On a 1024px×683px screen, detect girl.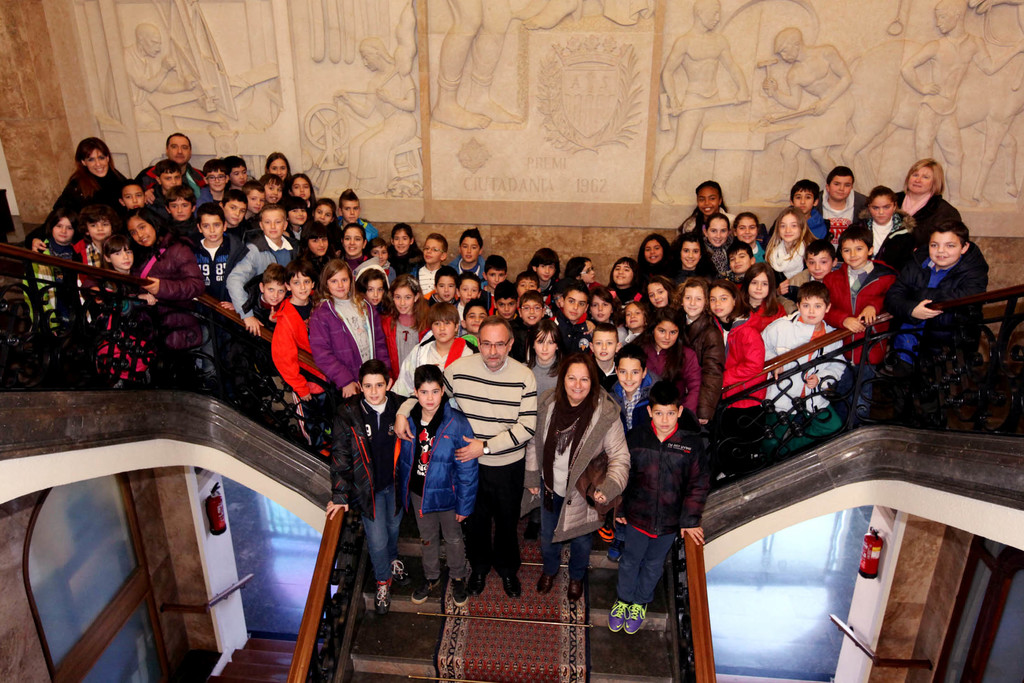
388/287/420/374.
